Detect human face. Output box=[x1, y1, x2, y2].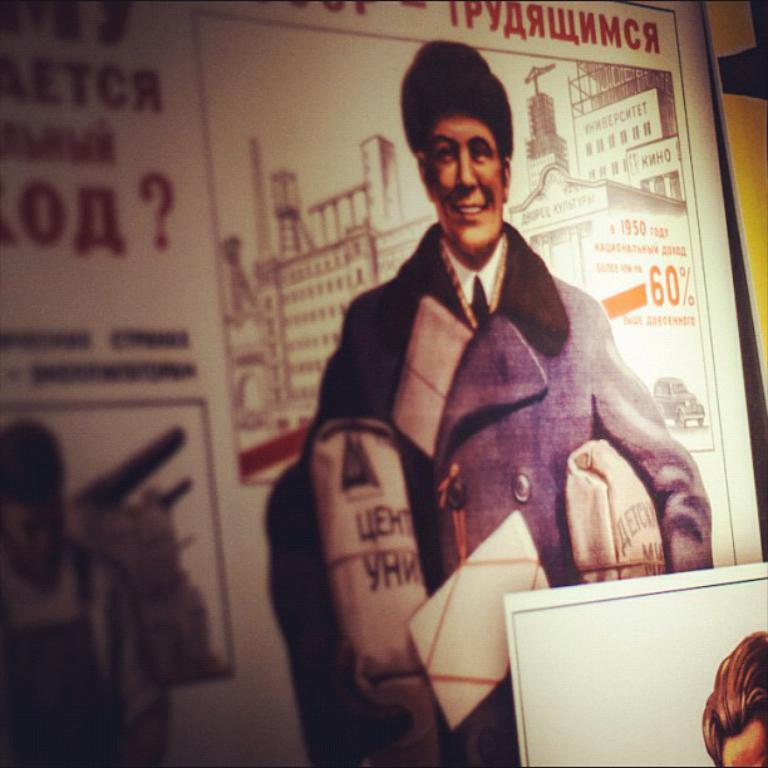
box=[424, 110, 504, 259].
